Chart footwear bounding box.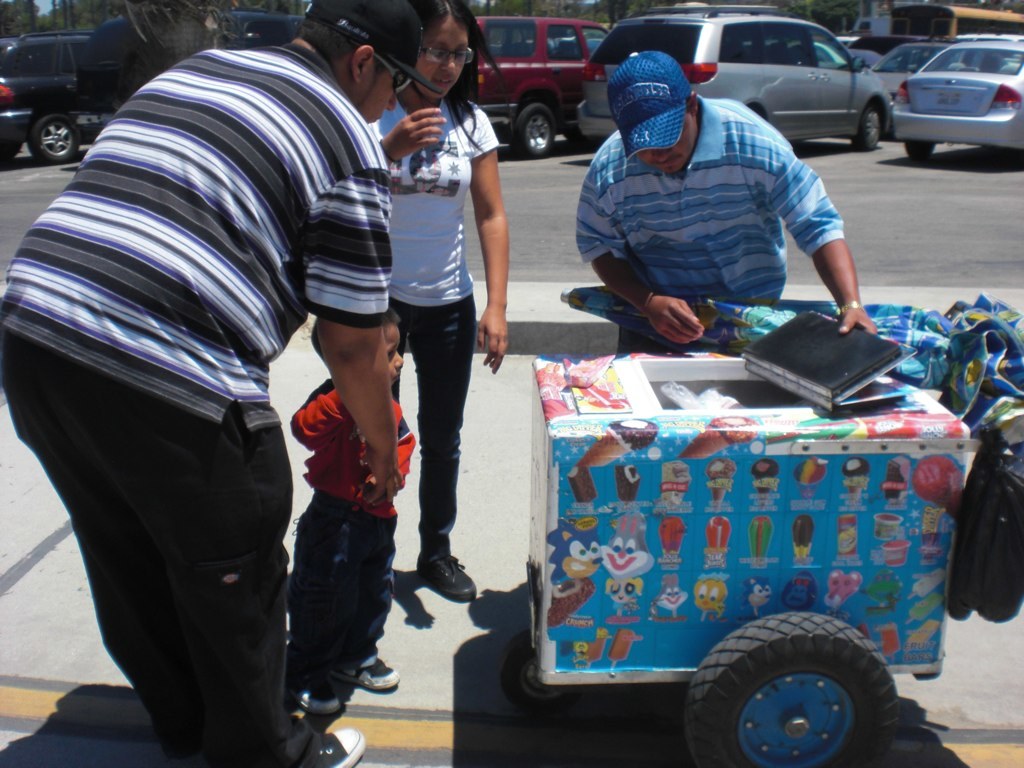
Charted: box=[359, 647, 402, 686].
